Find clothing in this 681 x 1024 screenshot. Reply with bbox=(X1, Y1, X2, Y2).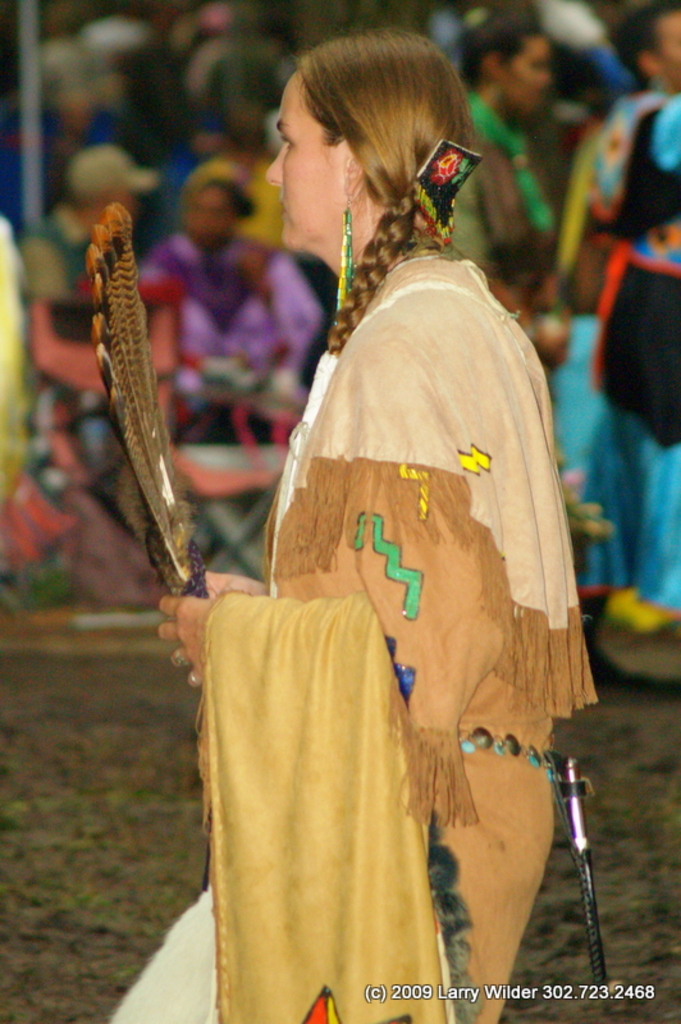
bbox=(142, 225, 321, 436).
